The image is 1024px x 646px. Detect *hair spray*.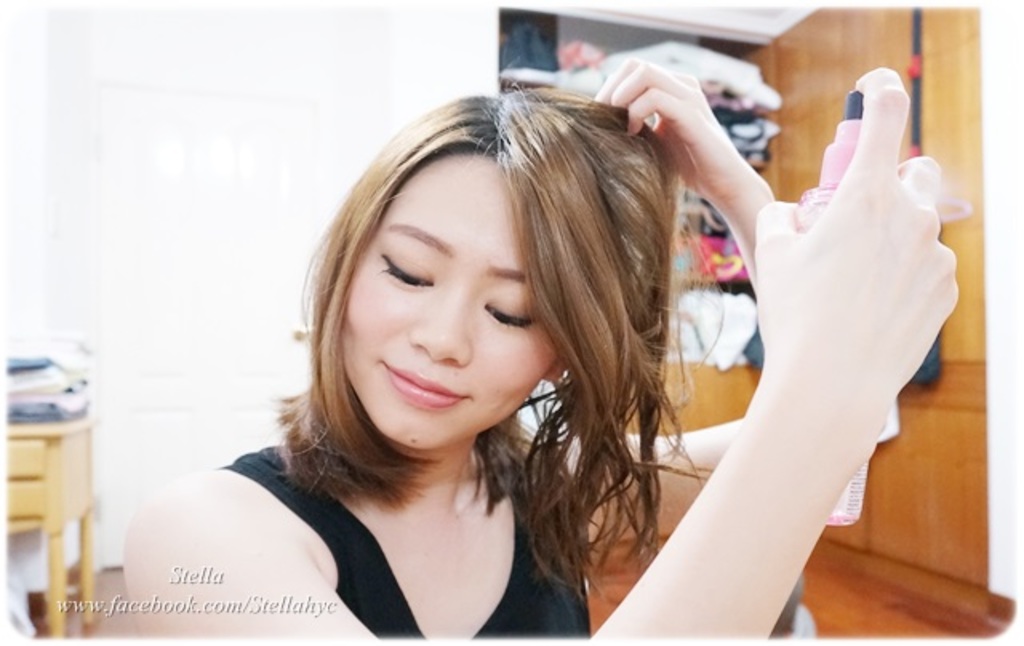
Detection: BBox(790, 88, 866, 529).
